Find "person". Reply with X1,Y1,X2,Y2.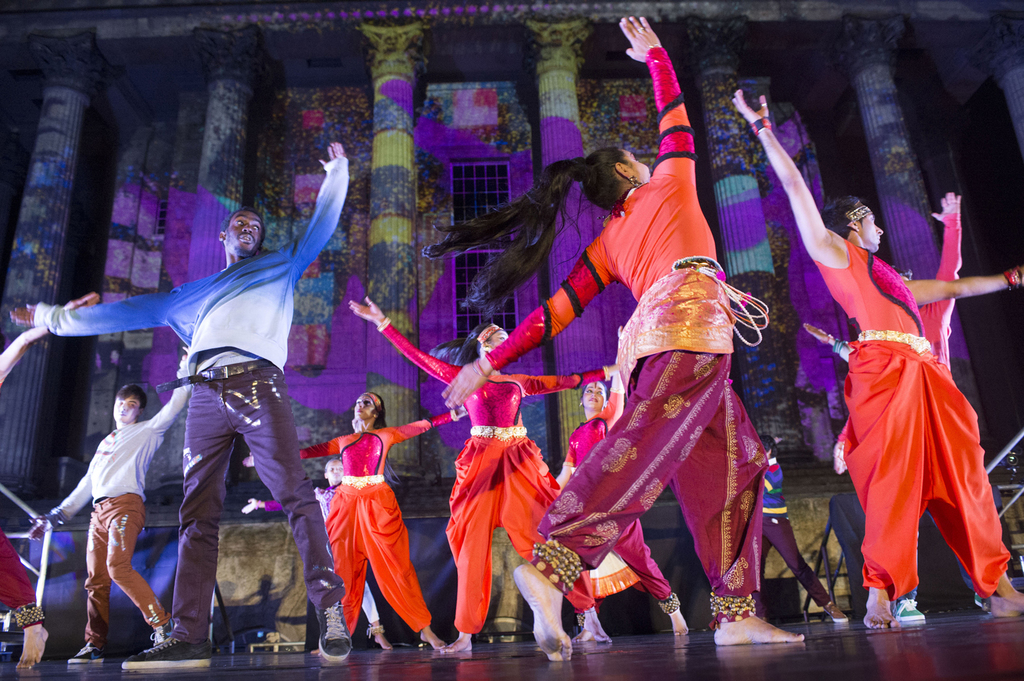
337,293,627,661.
